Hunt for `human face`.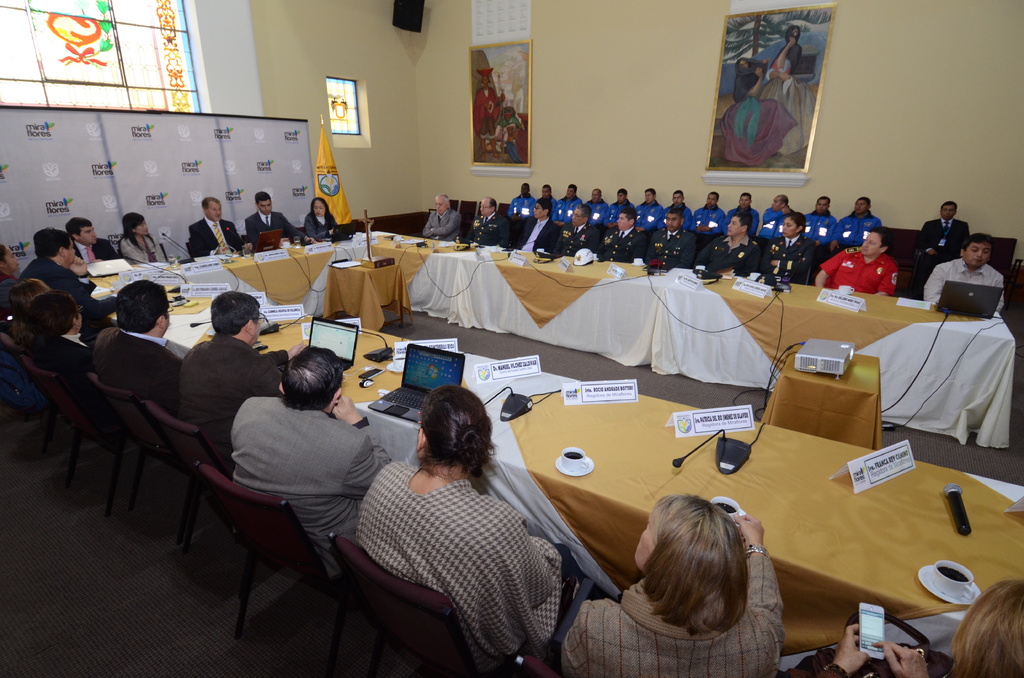
Hunted down at {"left": 76, "top": 225, "right": 97, "bottom": 242}.
